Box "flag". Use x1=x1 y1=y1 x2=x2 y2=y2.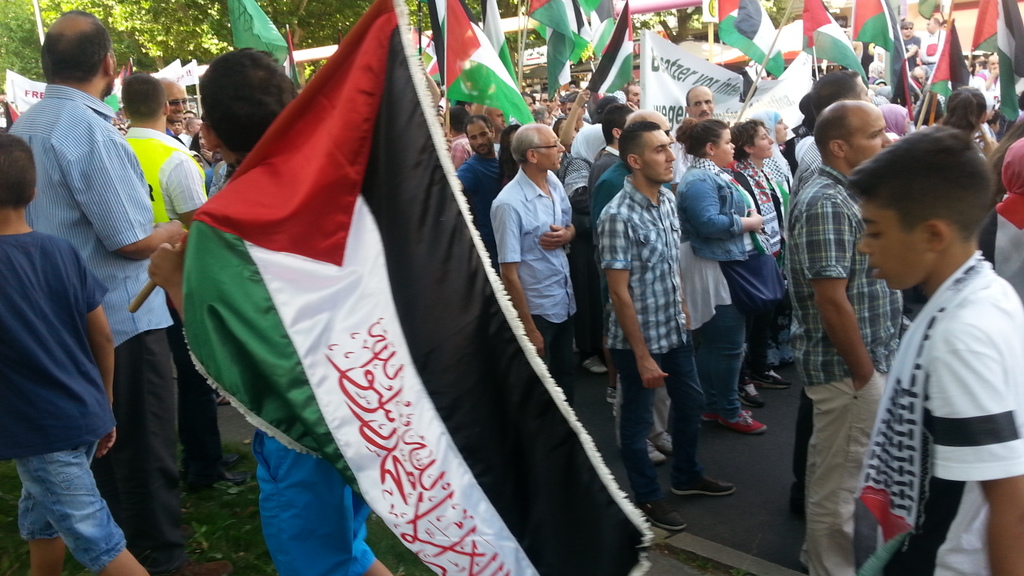
x1=423 y1=0 x2=449 y2=86.
